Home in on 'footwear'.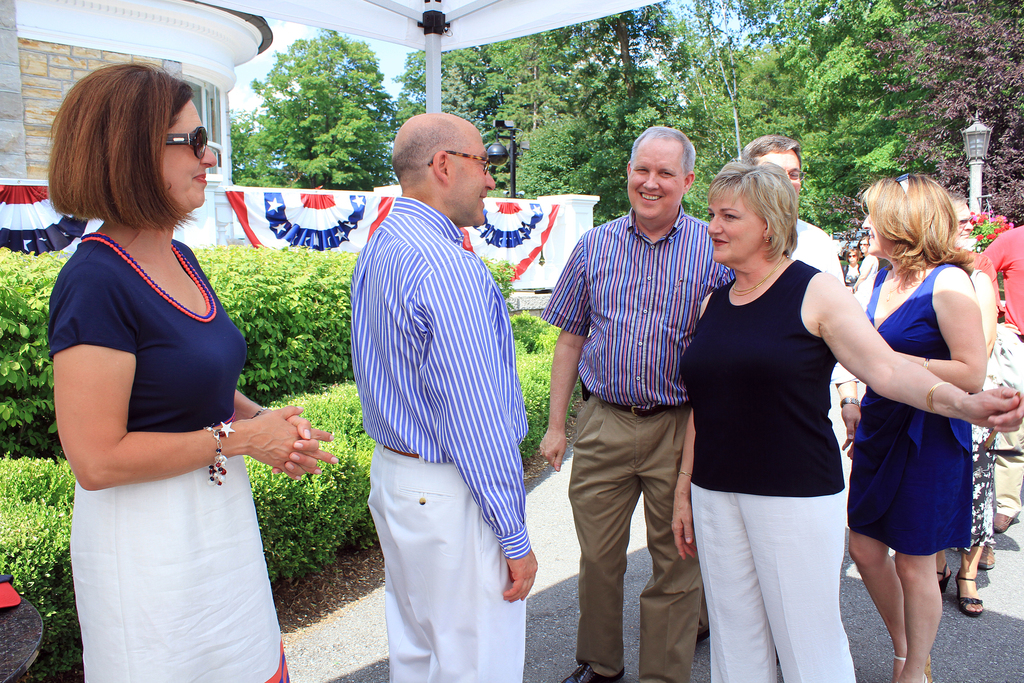
Homed in at (left=891, top=655, right=908, bottom=661).
